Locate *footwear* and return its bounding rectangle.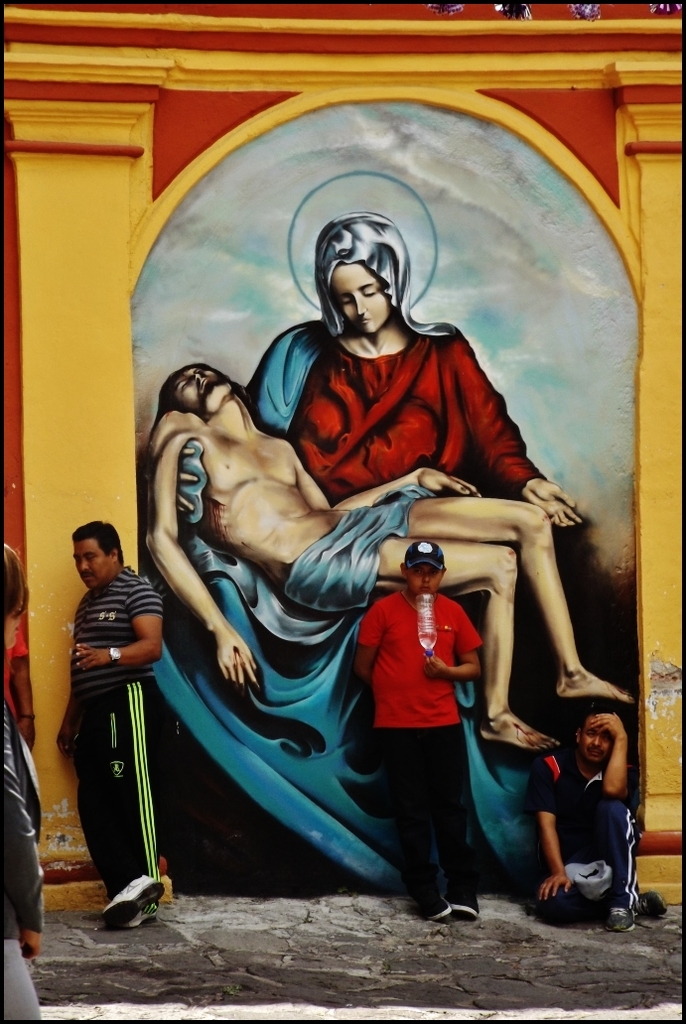
630:887:673:919.
